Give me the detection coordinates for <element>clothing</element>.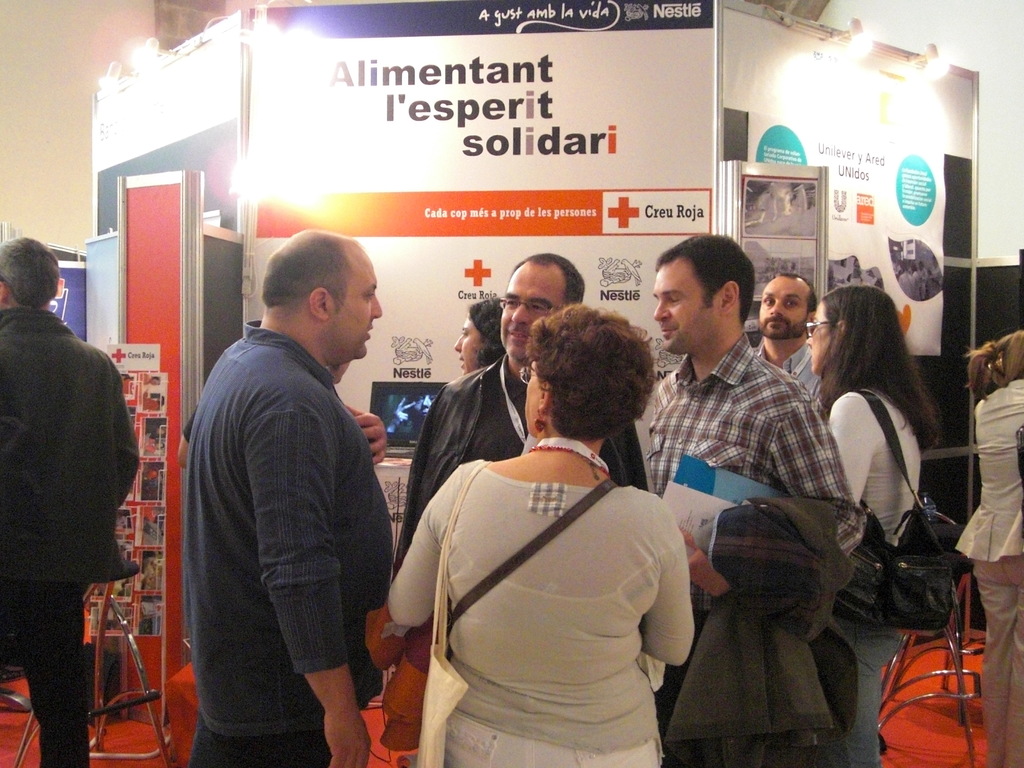
select_region(948, 378, 1023, 564).
